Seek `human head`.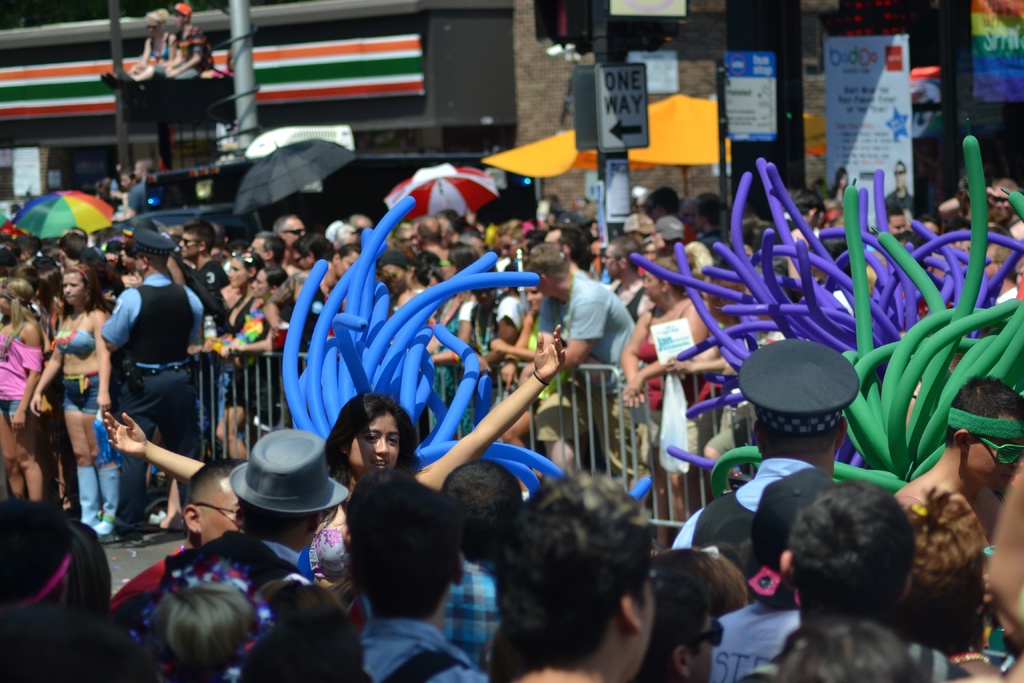
(739, 340, 863, 459).
